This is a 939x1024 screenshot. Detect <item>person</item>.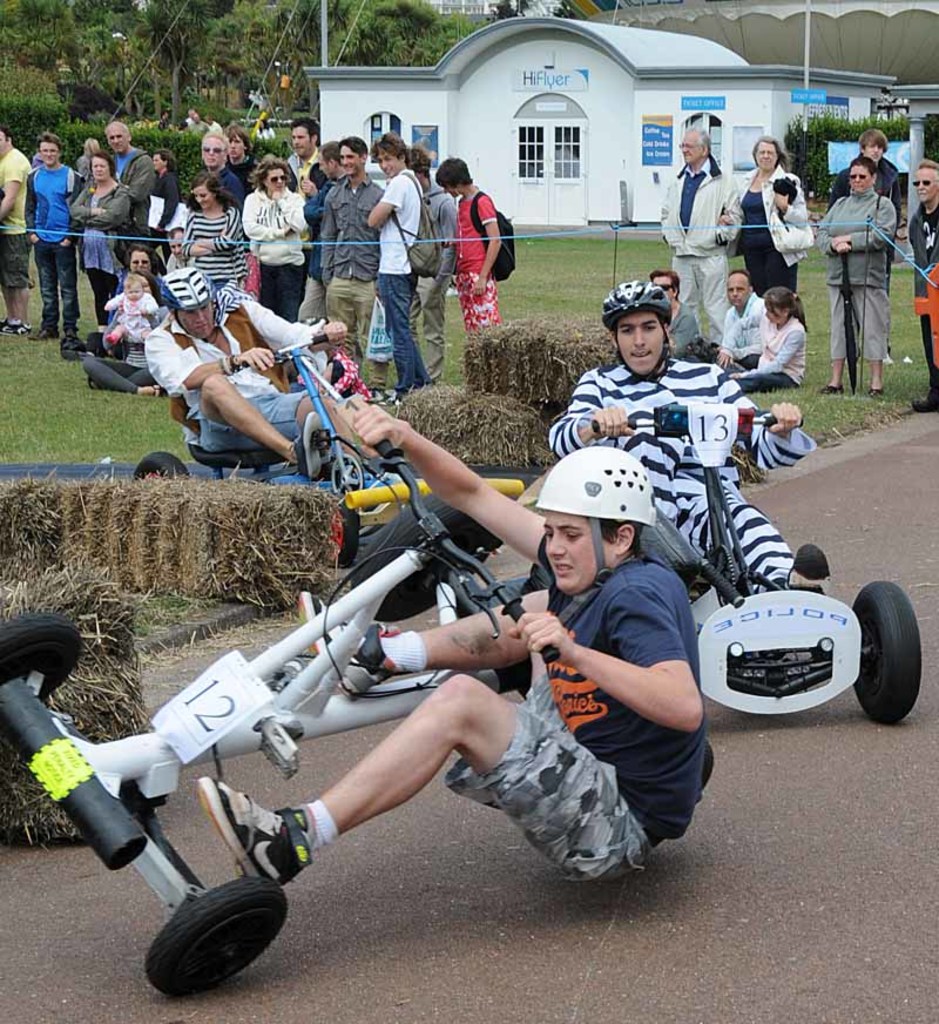
x1=433, y1=150, x2=515, y2=332.
